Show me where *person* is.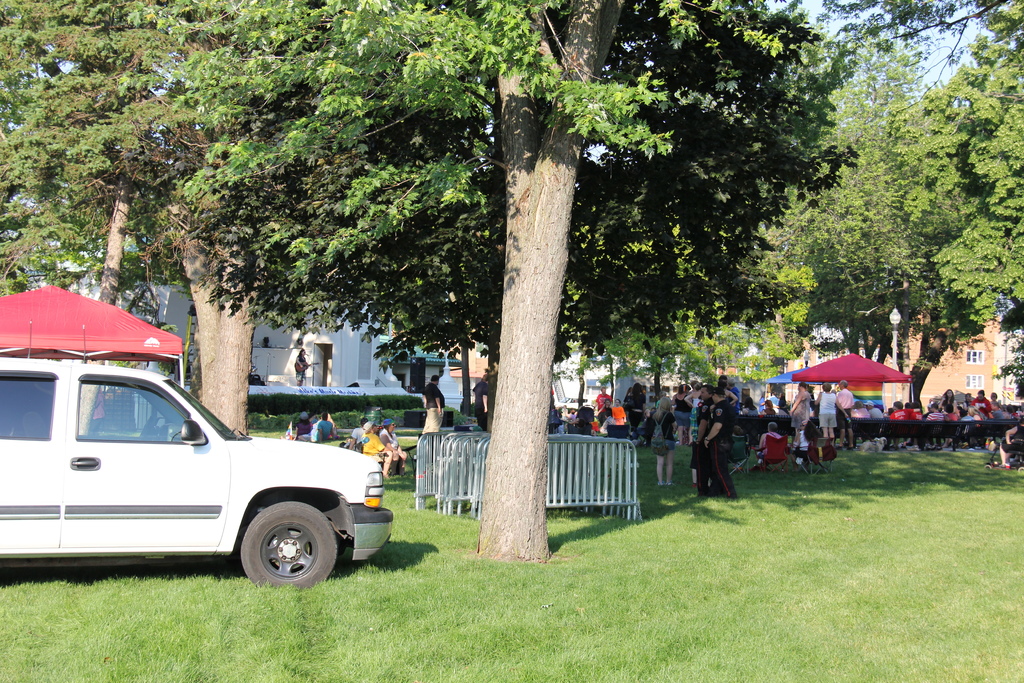
*person* is at 413/375/447/445.
